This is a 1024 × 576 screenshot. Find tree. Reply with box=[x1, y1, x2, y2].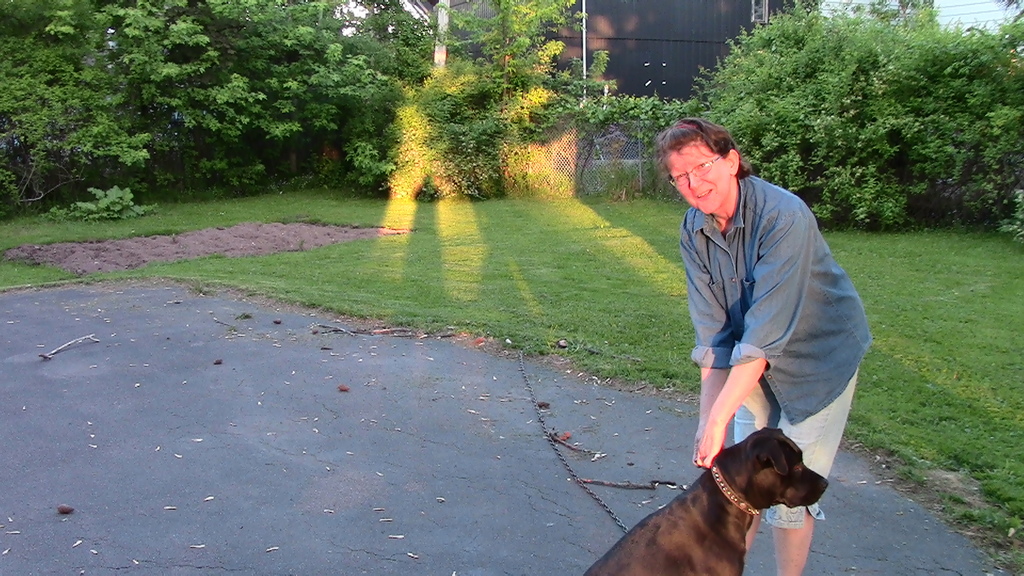
box=[0, 4, 624, 225].
